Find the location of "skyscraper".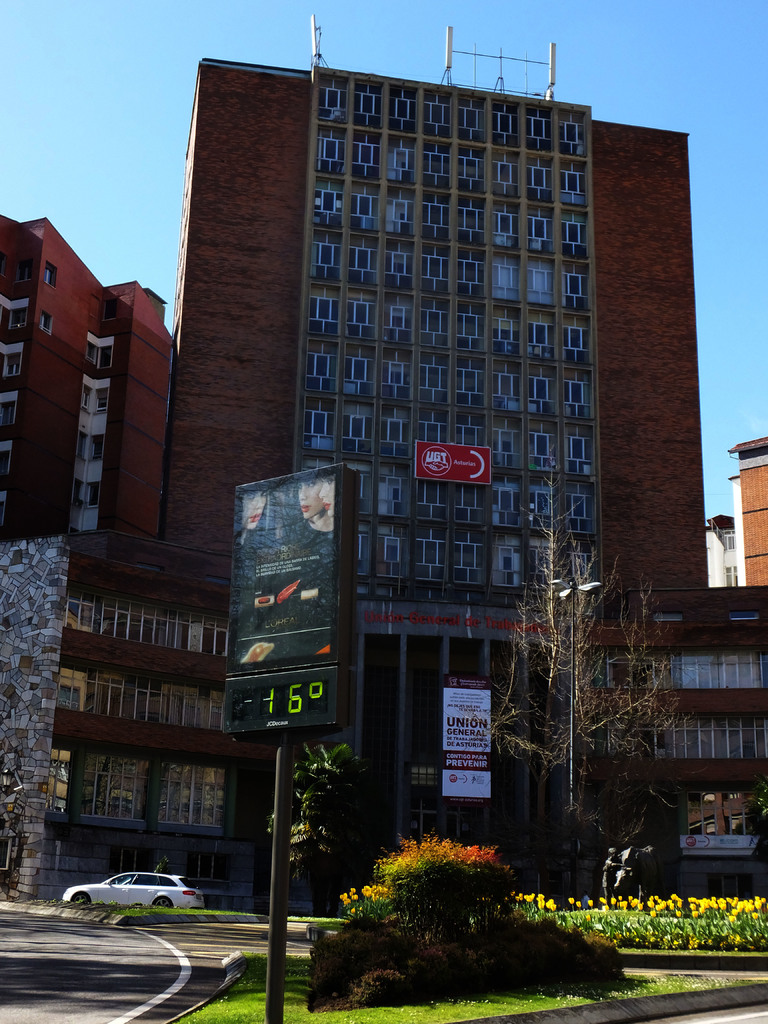
Location: 161,11,707,874.
